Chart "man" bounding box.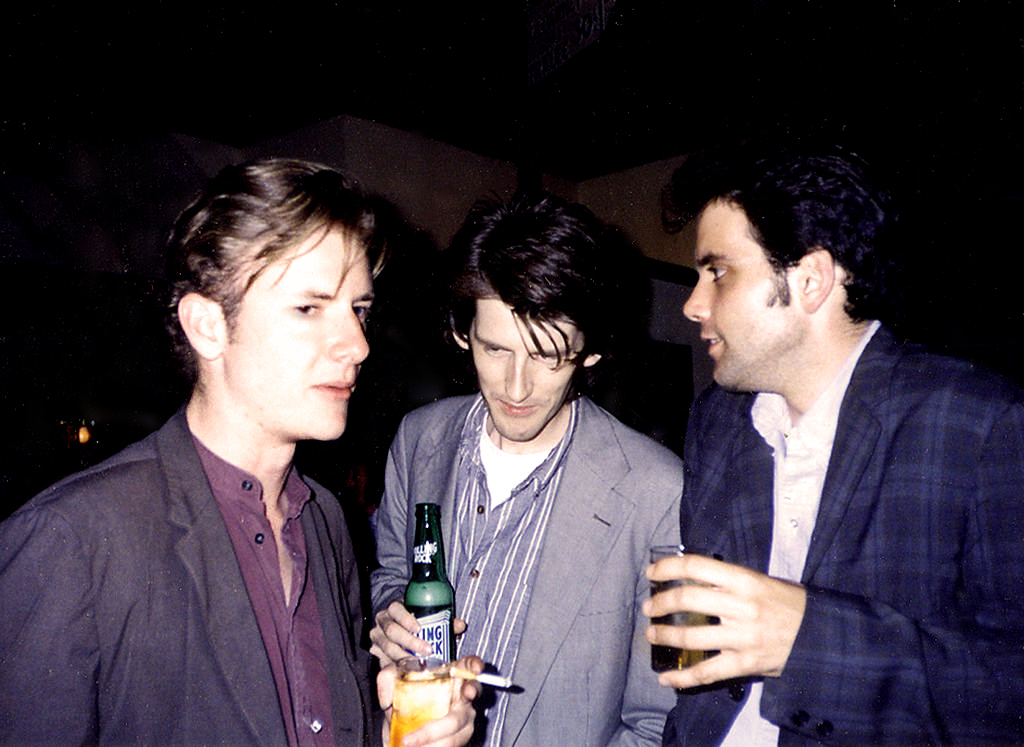
Charted: bbox(642, 147, 1023, 746).
